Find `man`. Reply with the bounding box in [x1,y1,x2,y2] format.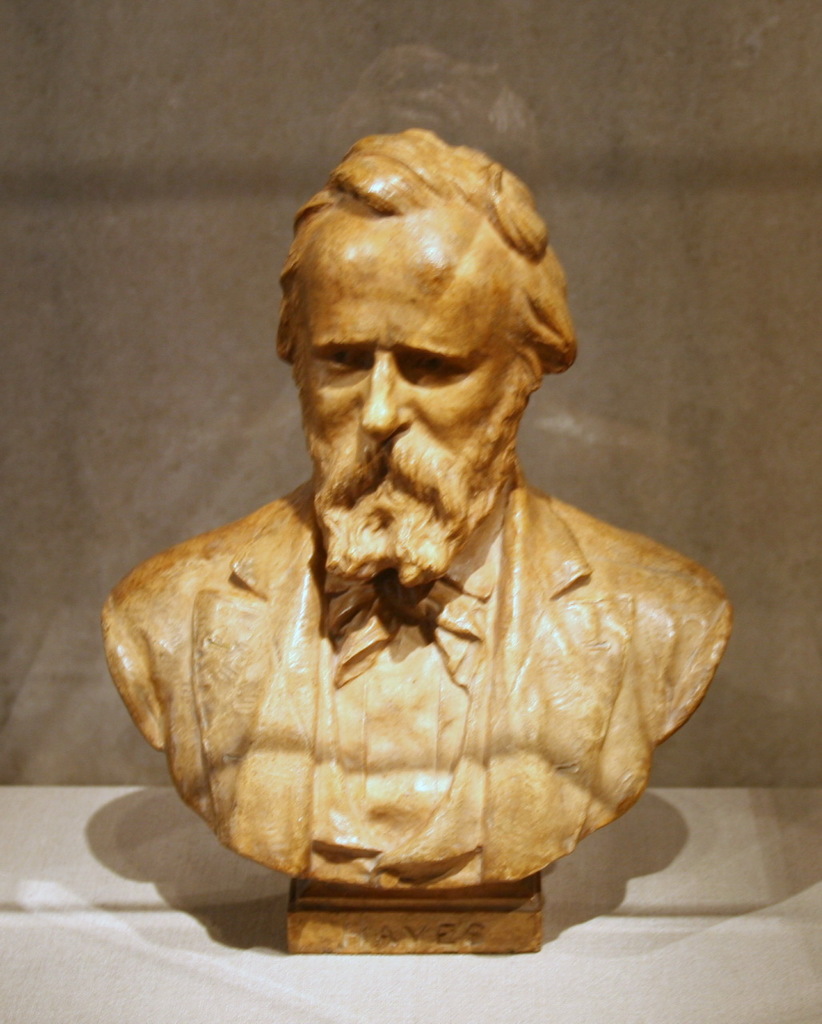
[93,131,738,902].
